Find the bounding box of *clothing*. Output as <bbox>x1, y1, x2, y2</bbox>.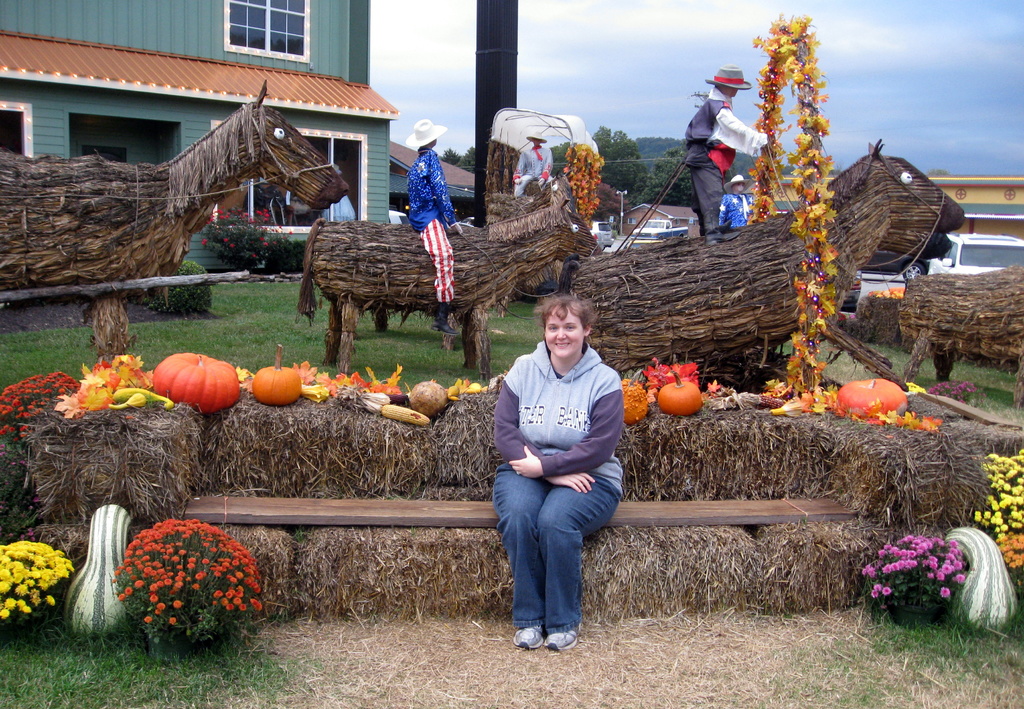
<bbox>716, 172, 752, 235</bbox>.
